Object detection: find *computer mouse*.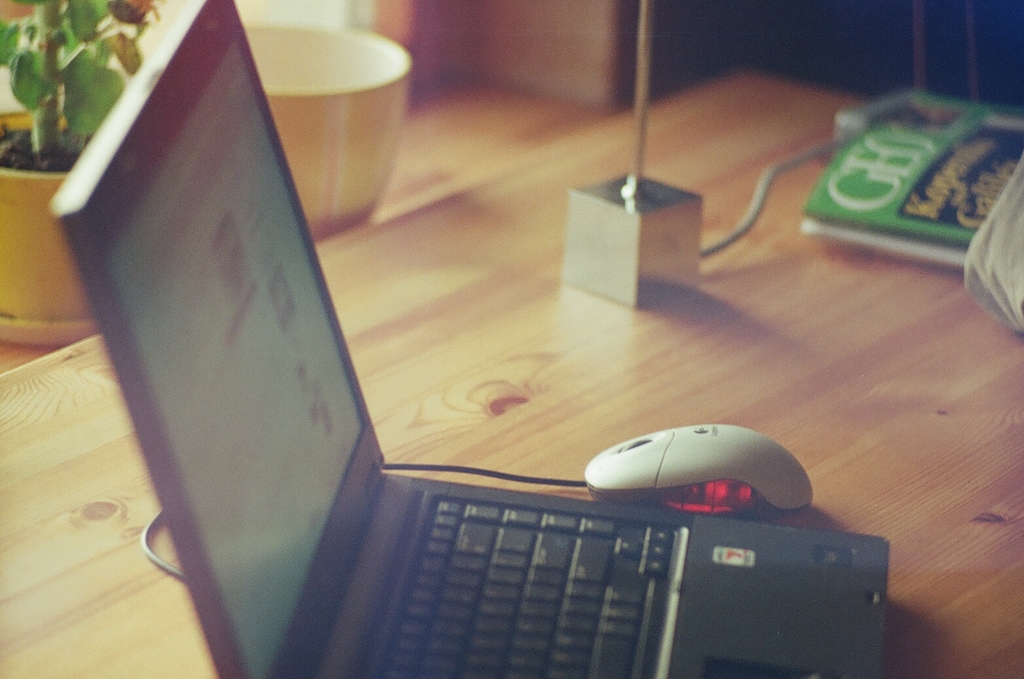
locate(581, 420, 815, 514).
